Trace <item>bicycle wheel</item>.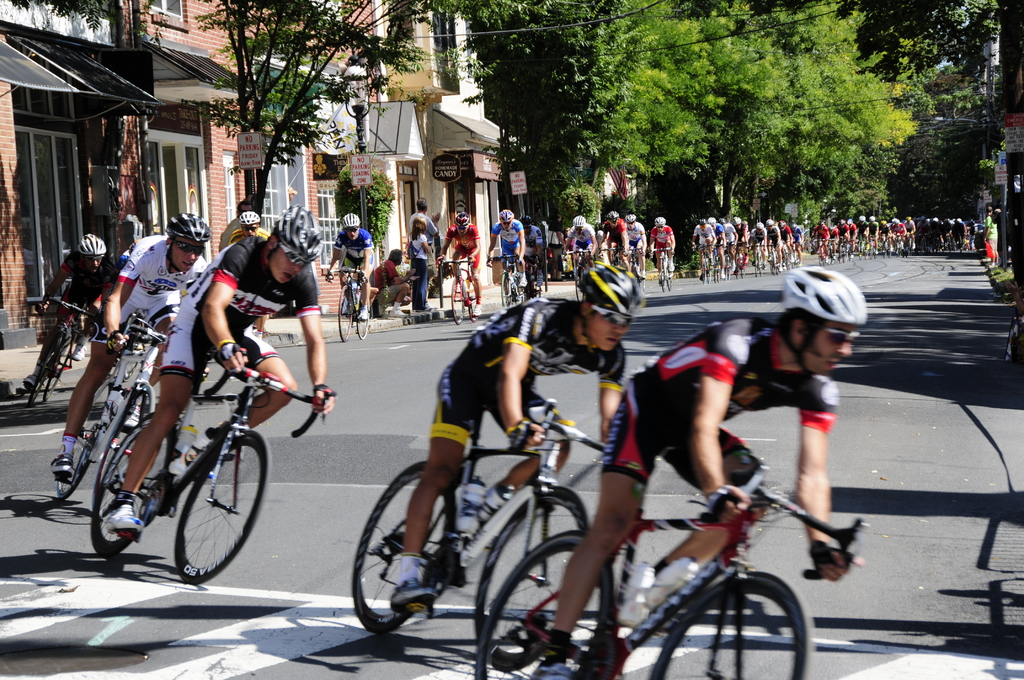
Traced to 575 269 579 295.
